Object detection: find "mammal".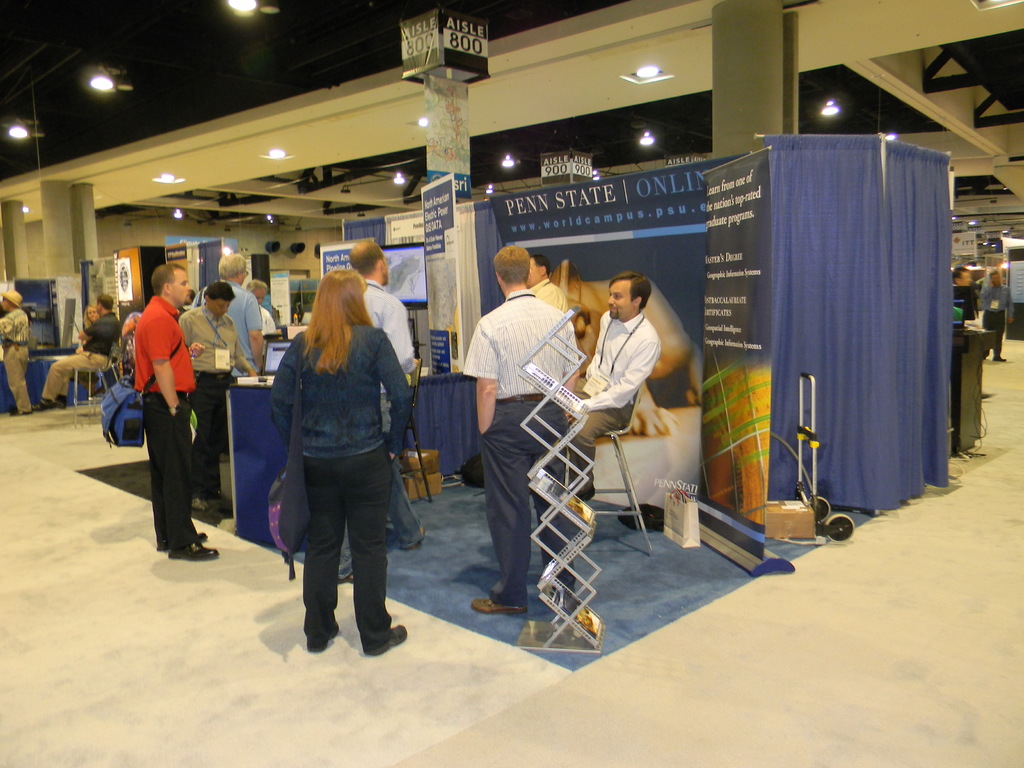
x1=191, y1=251, x2=268, y2=374.
